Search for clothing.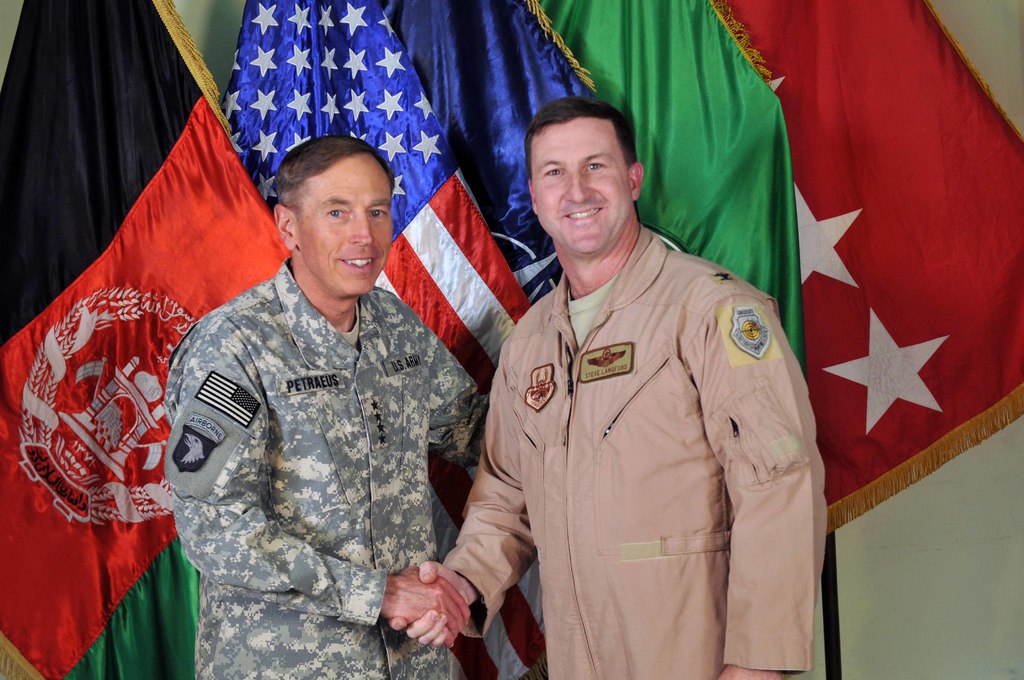
Found at pyautogui.locateOnScreen(163, 258, 489, 679).
